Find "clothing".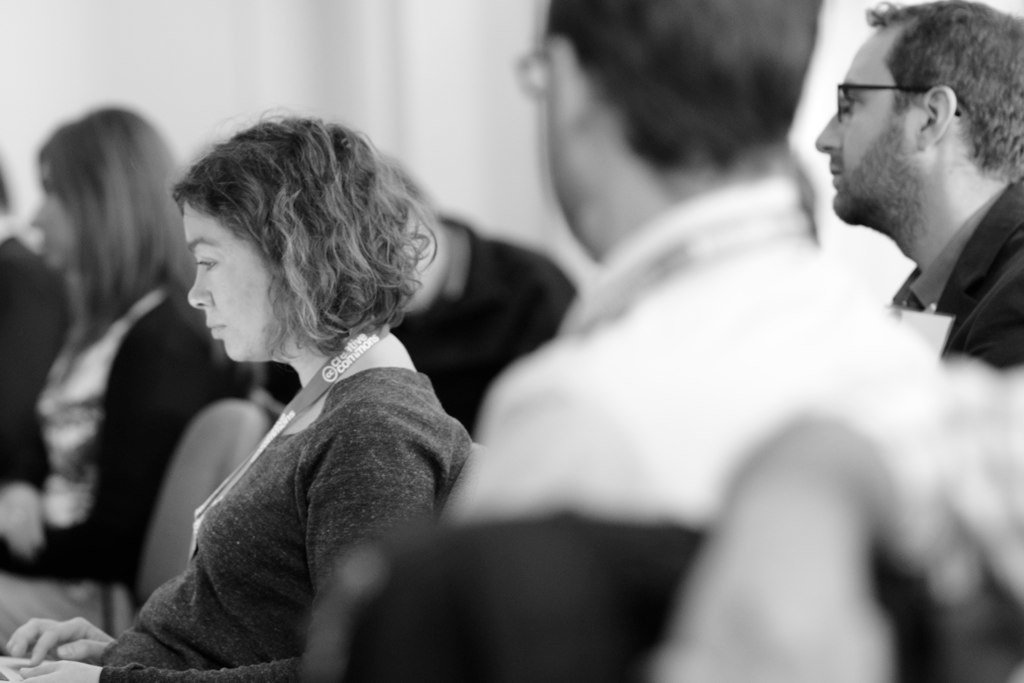
<region>1, 234, 62, 492</region>.
